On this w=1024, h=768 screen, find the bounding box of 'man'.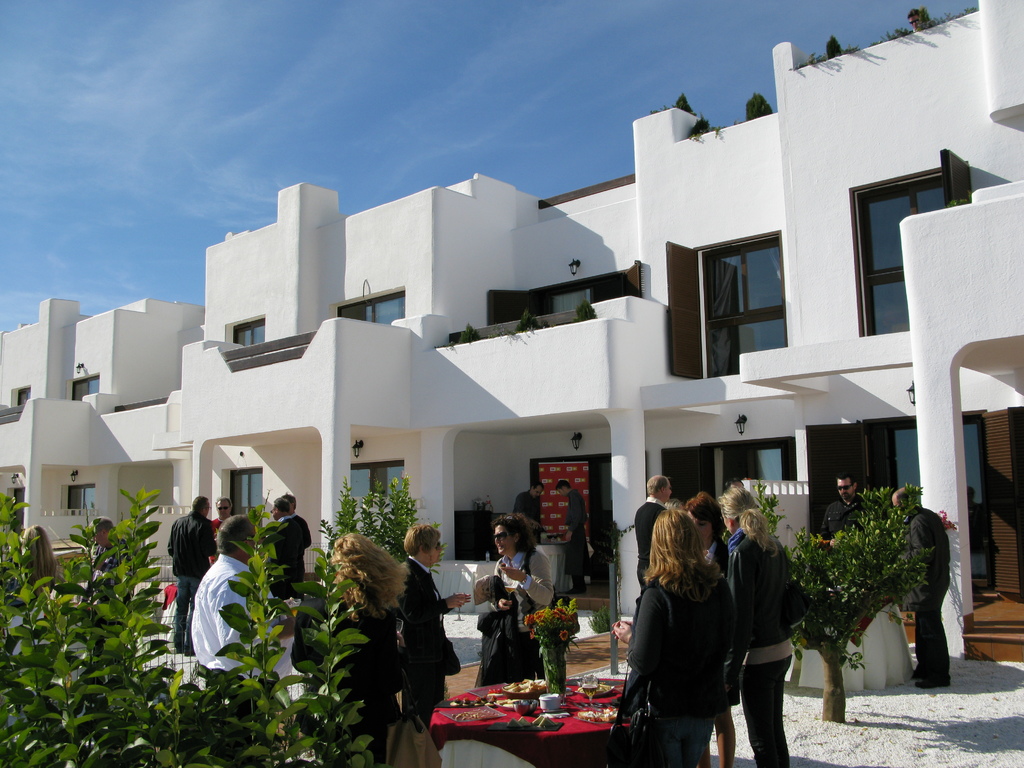
Bounding box: x1=288, y1=500, x2=313, y2=547.
